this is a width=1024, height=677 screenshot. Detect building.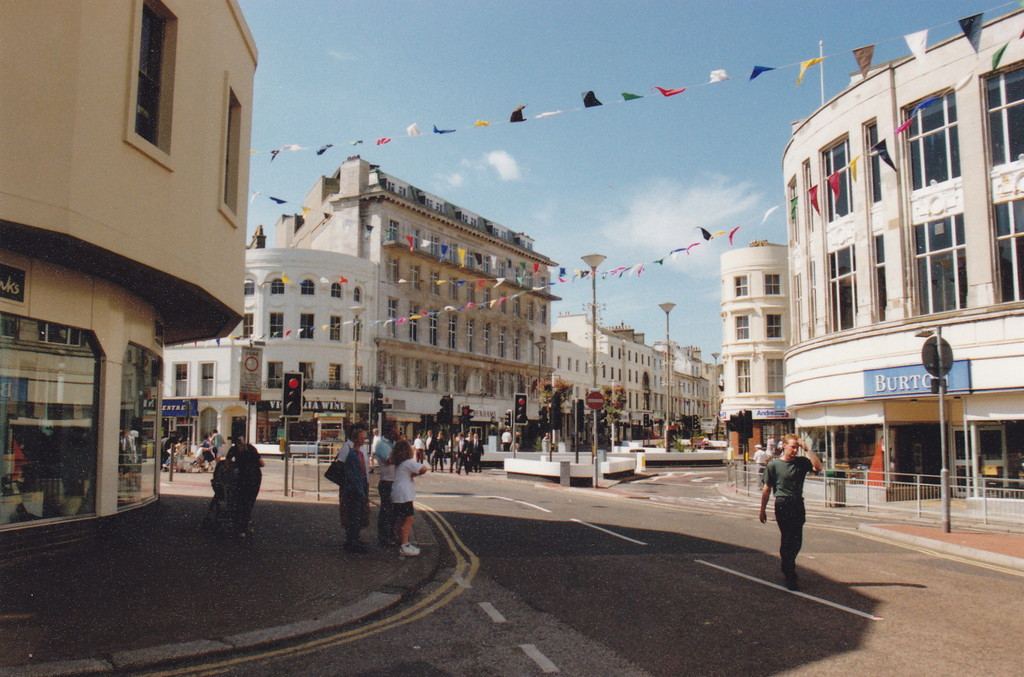
[x1=783, y1=8, x2=1023, y2=526].
